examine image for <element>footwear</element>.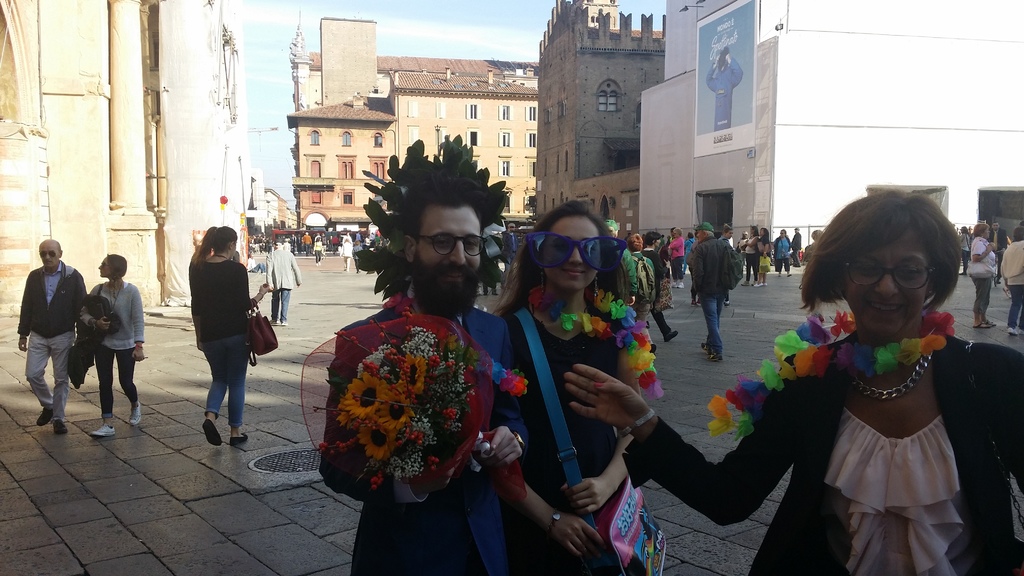
Examination result: l=690, t=299, r=695, b=306.
